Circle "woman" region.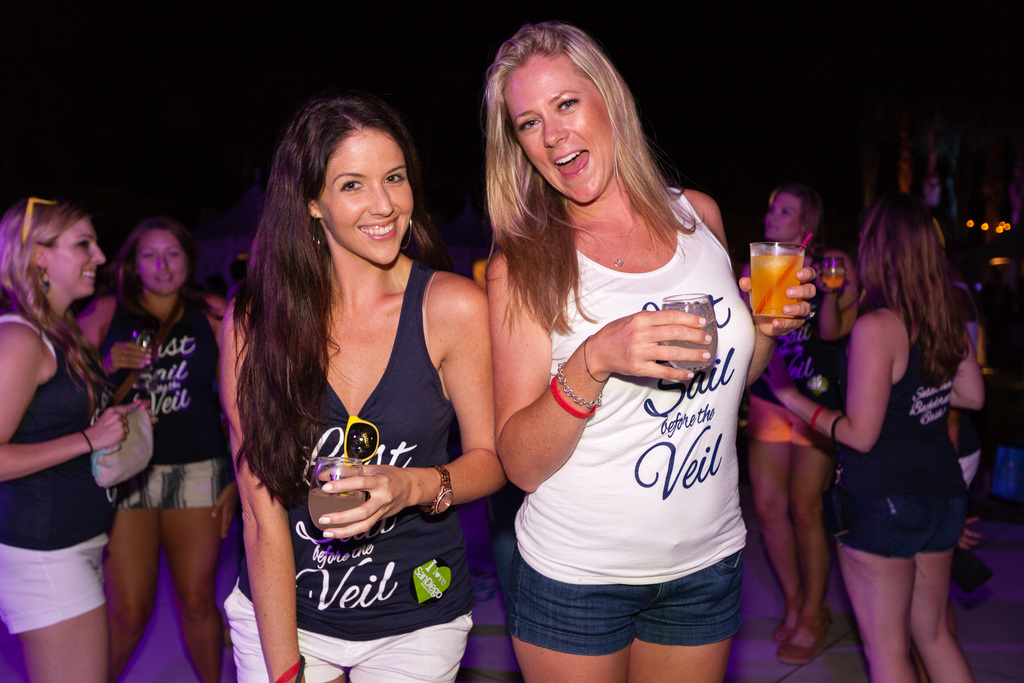
Region: l=0, t=202, r=141, b=682.
